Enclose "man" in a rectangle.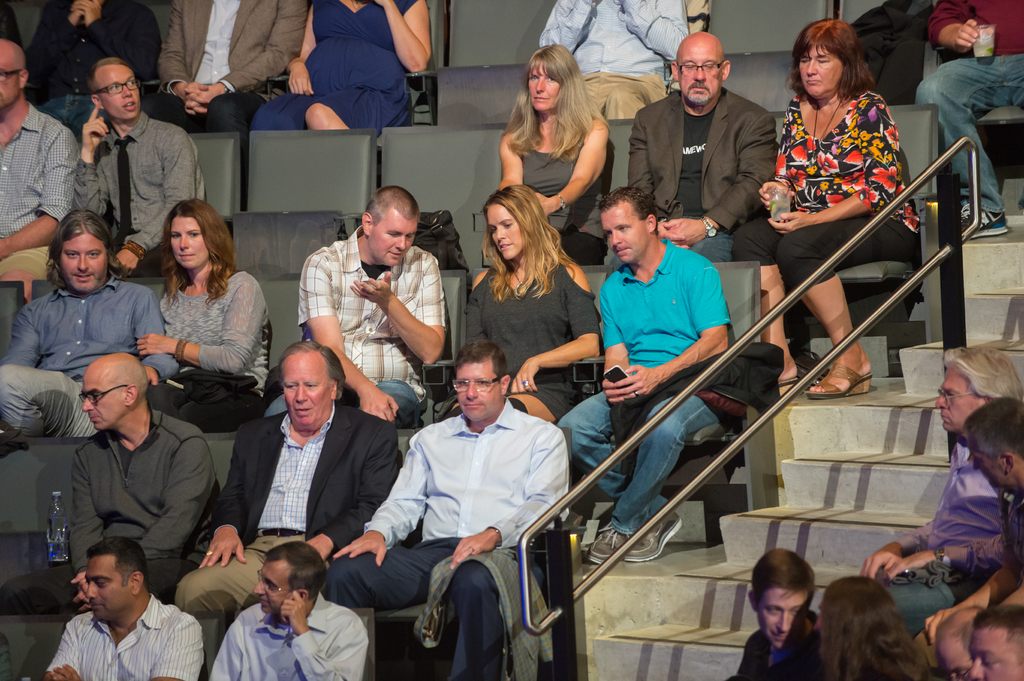
607, 28, 780, 272.
